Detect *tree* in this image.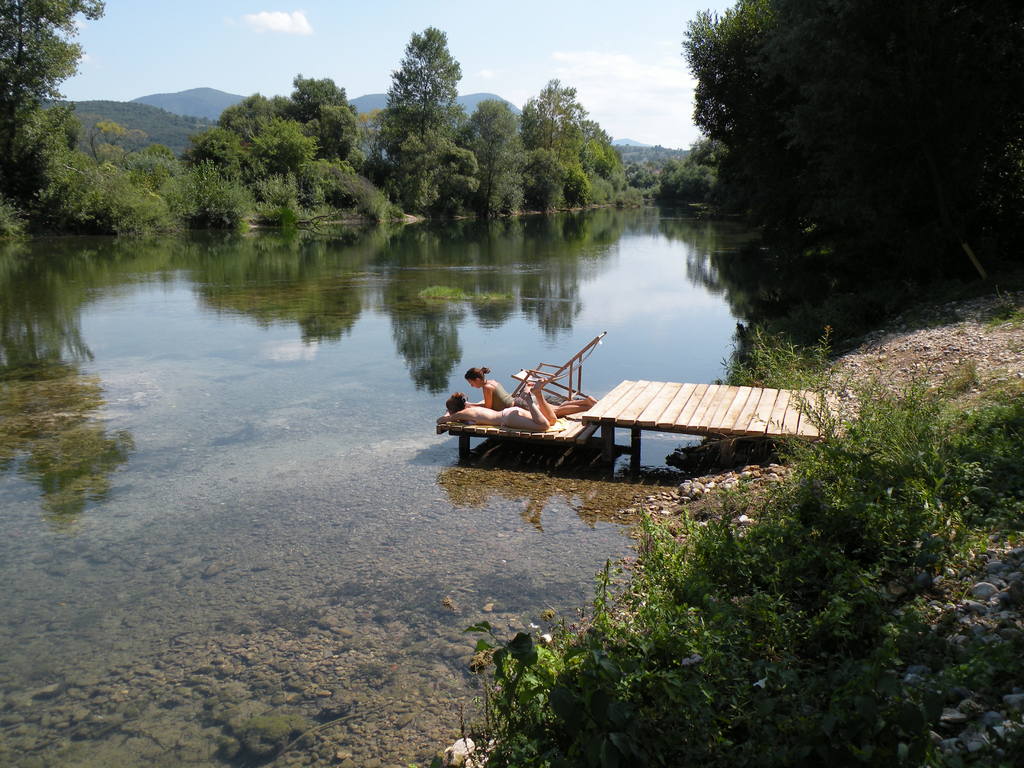
Detection: <region>490, 138, 590, 219</region>.
